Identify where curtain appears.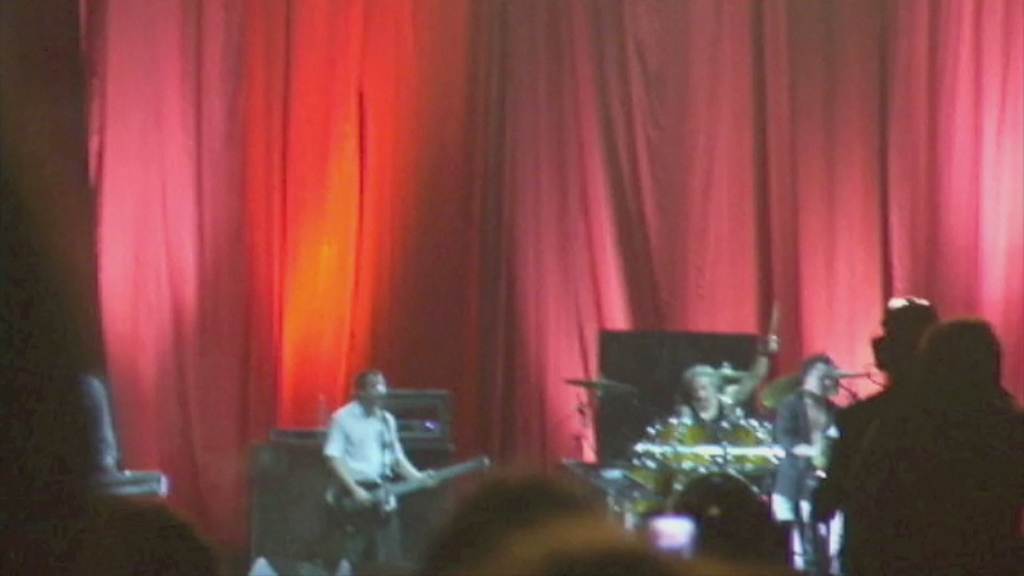
Appears at rect(115, 0, 684, 530).
